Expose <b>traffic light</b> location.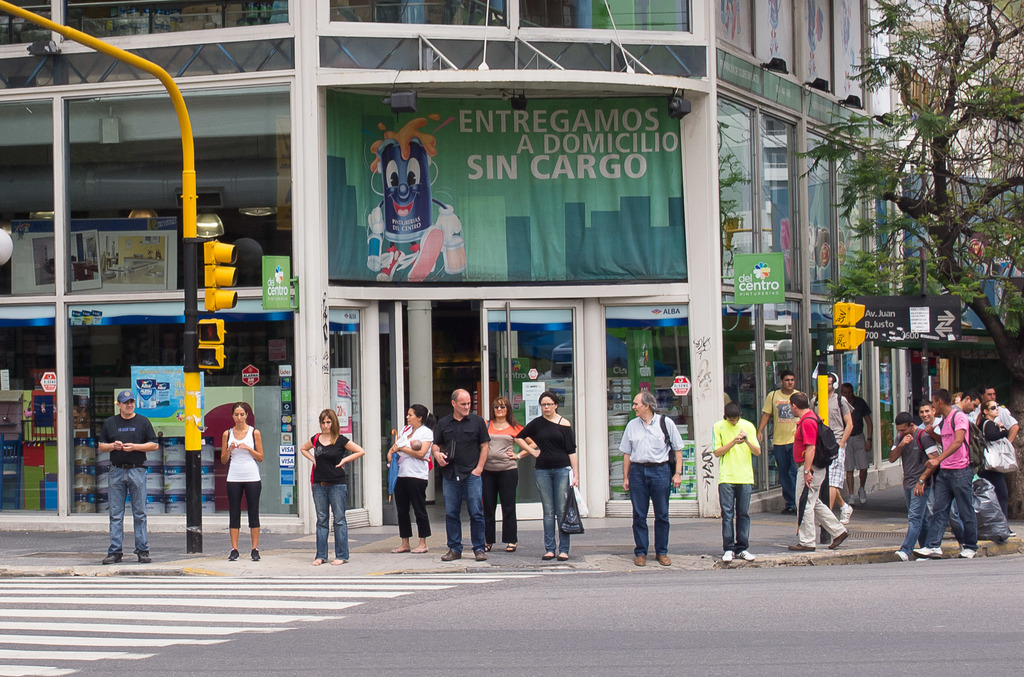
Exposed at [835, 306, 863, 325].
